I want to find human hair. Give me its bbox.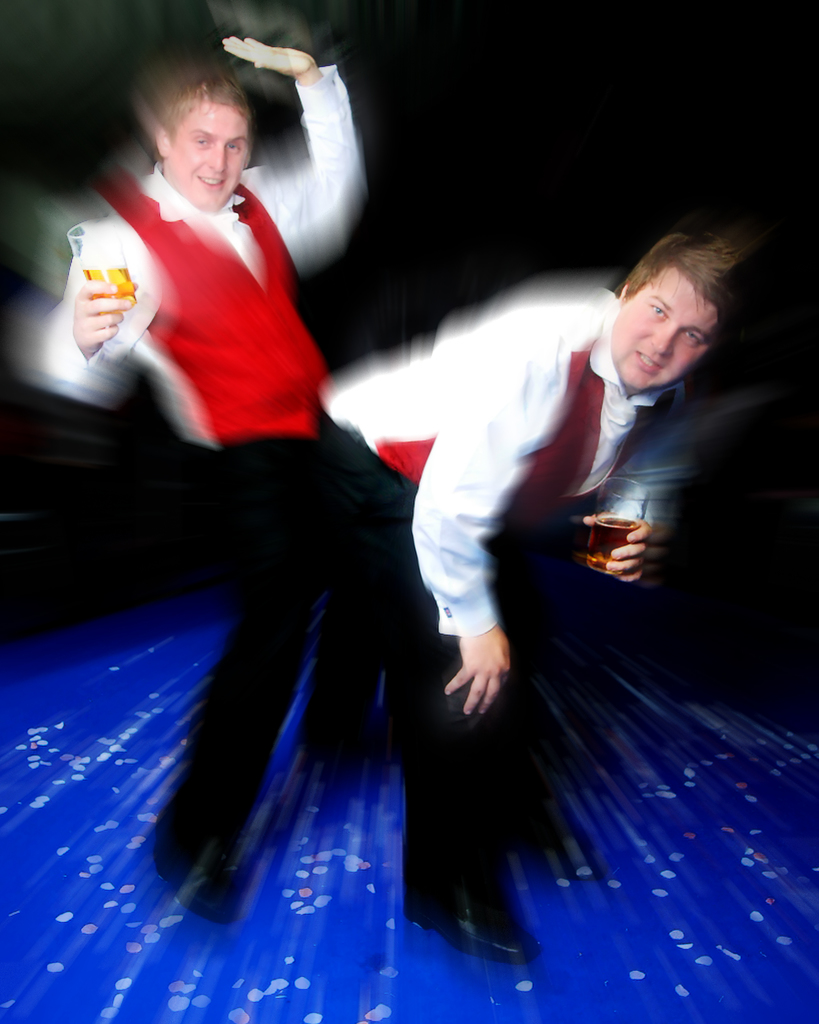
rect(626, 218, 743, 371).
